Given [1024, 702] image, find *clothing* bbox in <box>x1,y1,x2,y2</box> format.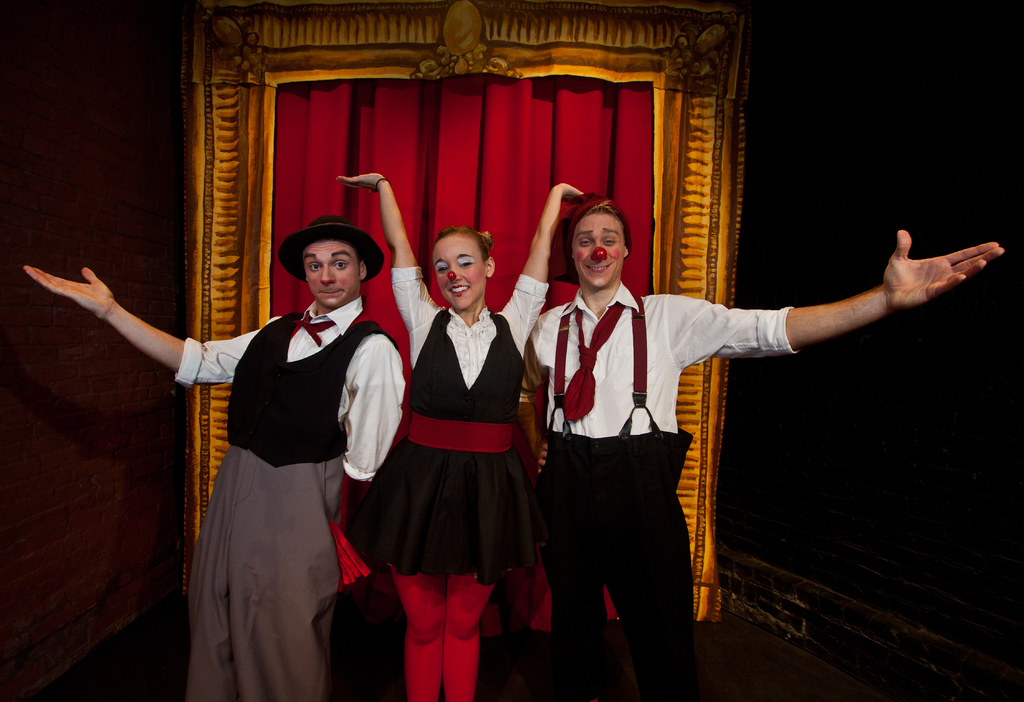
<box>527,275,801,701</box>.
